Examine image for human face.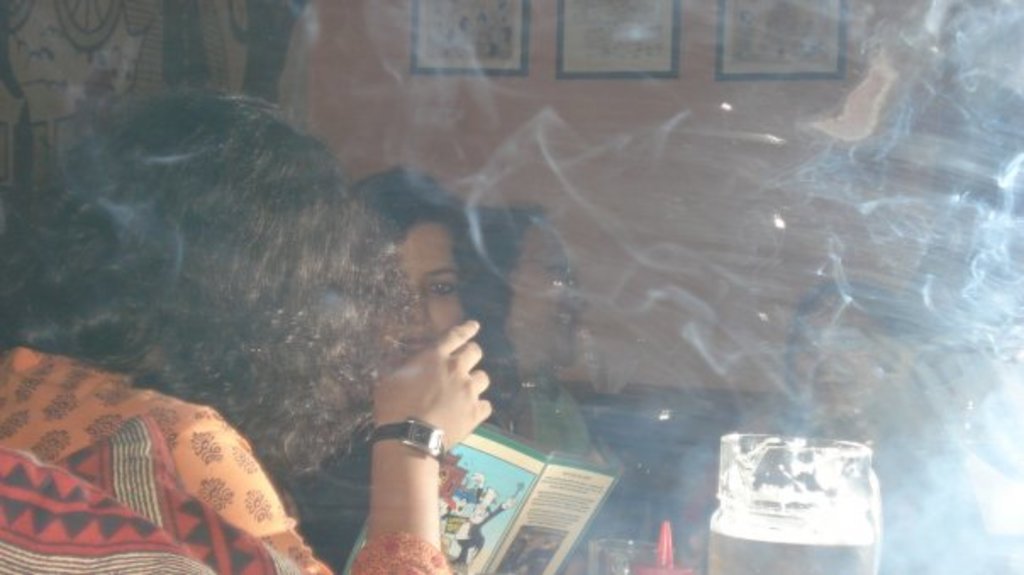
Examination result: pyautogui.locateOnScreen(788, 290, 893, 421).
